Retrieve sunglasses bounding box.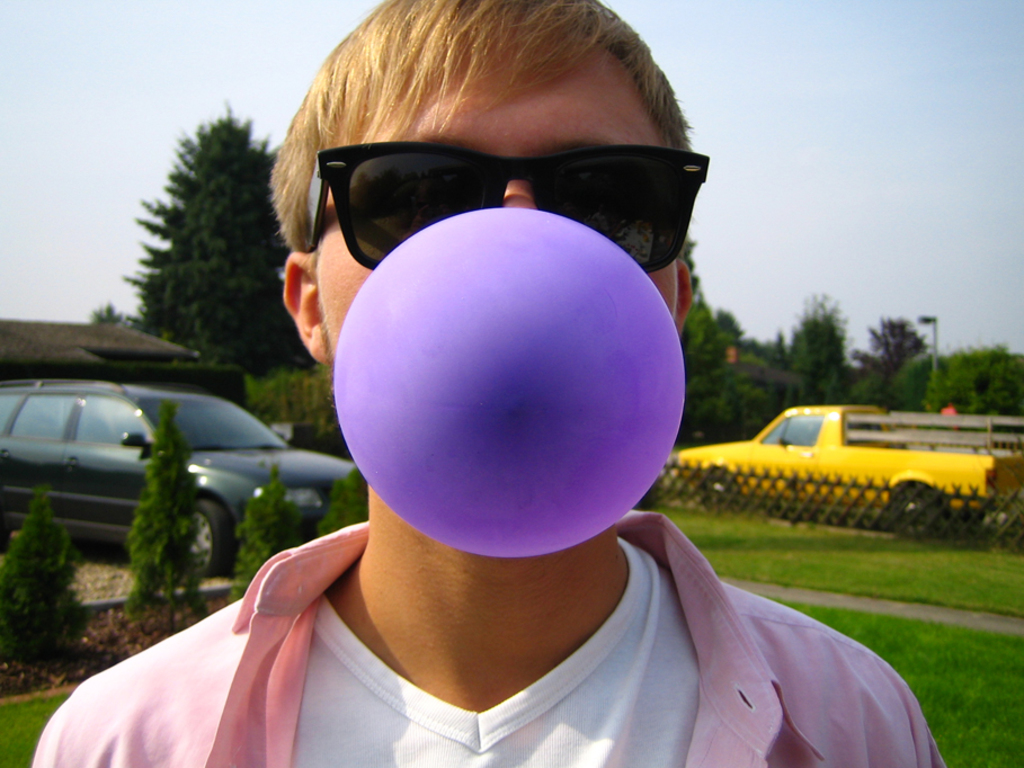
Bounding box: Rect(305, 140, 709, 275).
